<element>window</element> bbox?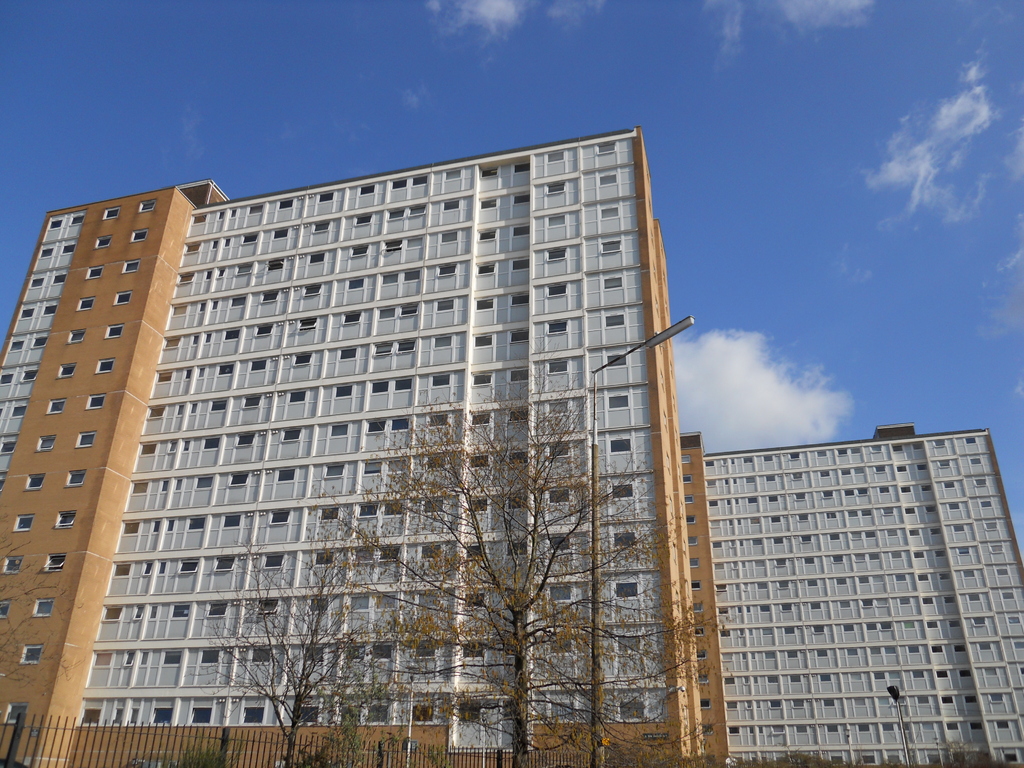
995,571,1009,577
